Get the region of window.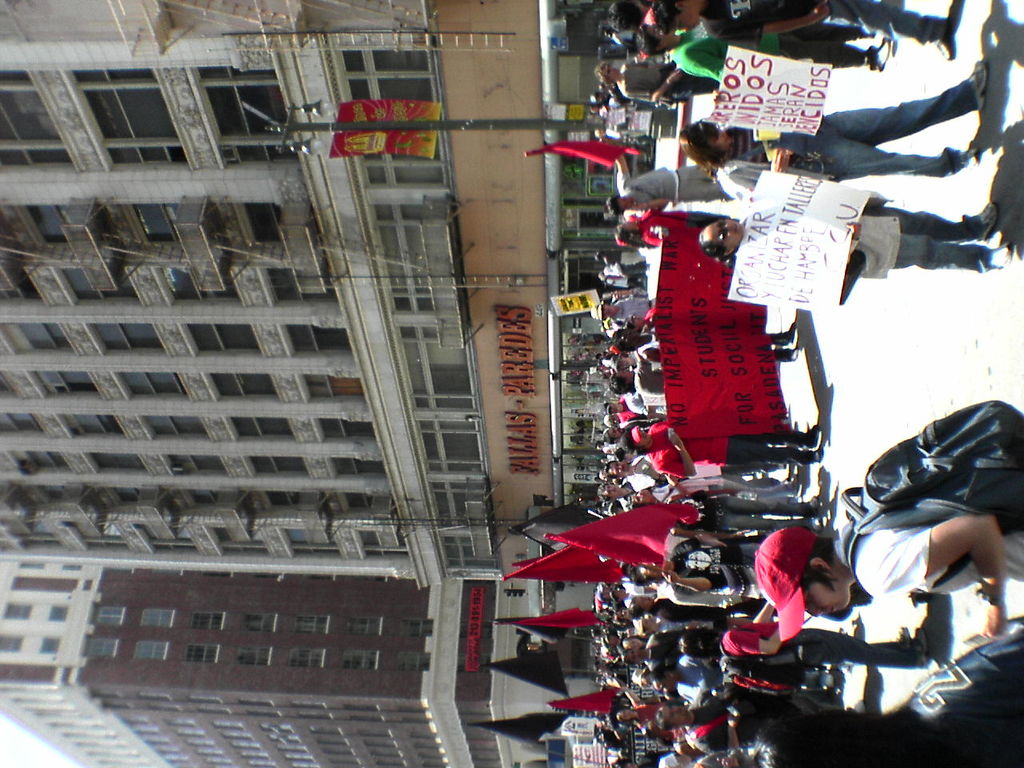
342 46 446 198.
